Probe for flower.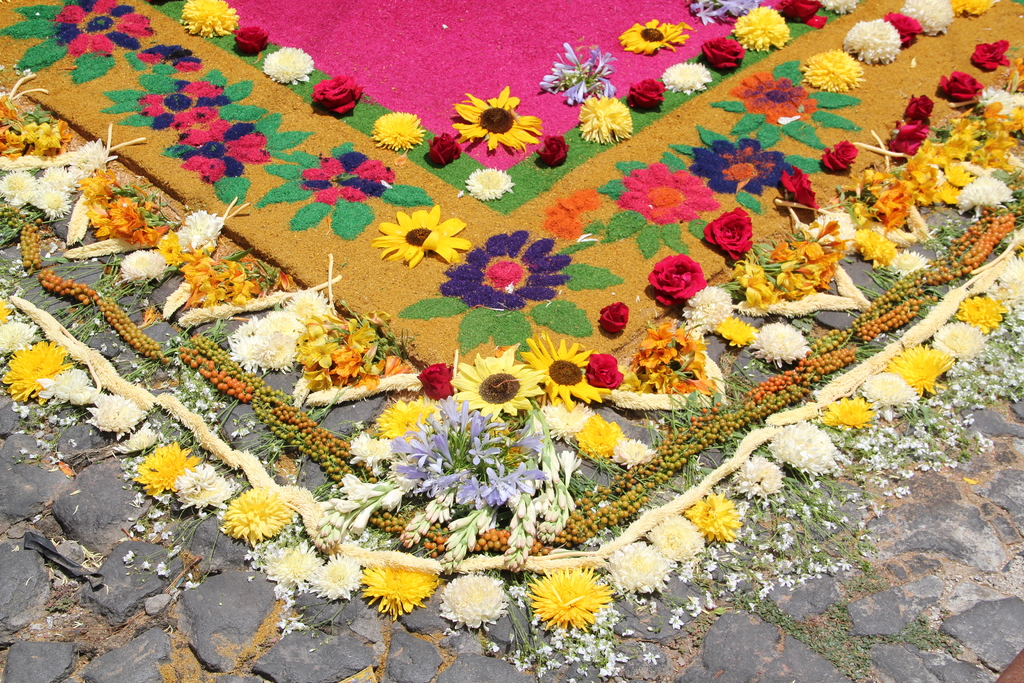
Probe result: left=605, top=541, right=673, bottom=597.
